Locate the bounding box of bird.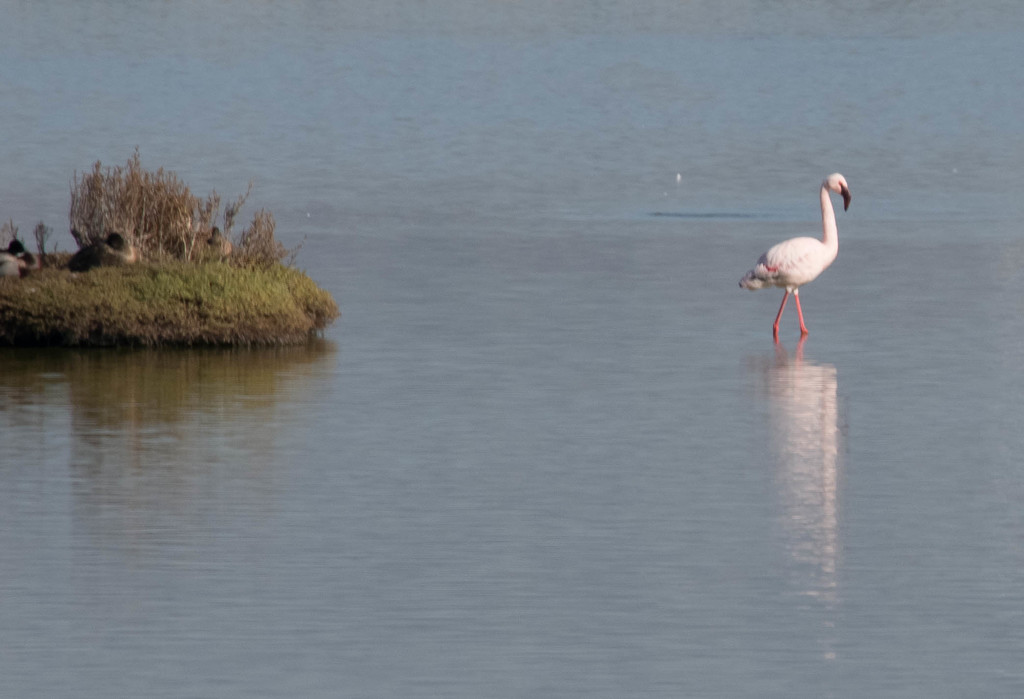
Bounding box: x1=1, y1=236, x2=40, y2=278.
